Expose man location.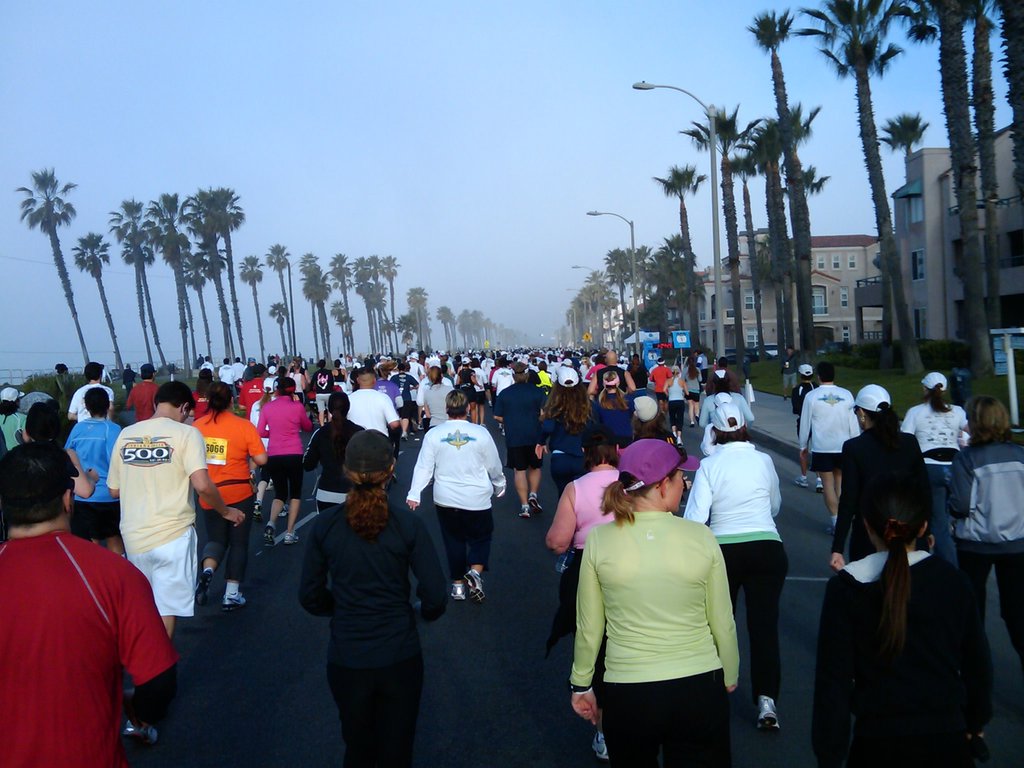
Exposed at (63,384,127,557).
